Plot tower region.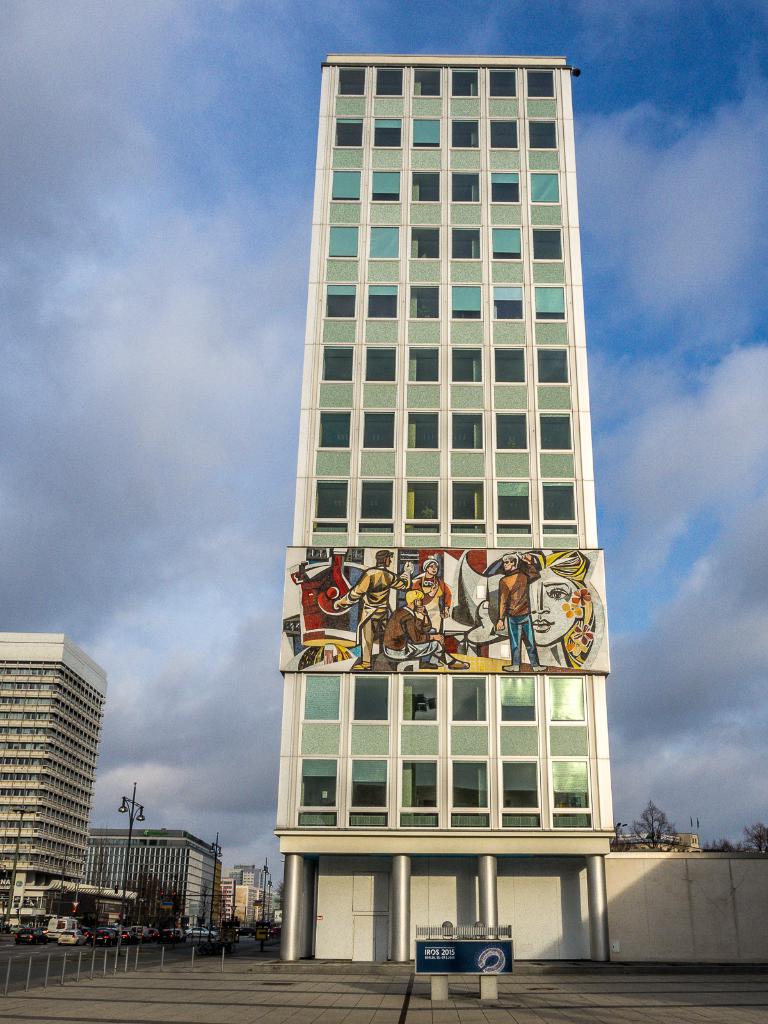
Plotted at (2,633,105,915).
